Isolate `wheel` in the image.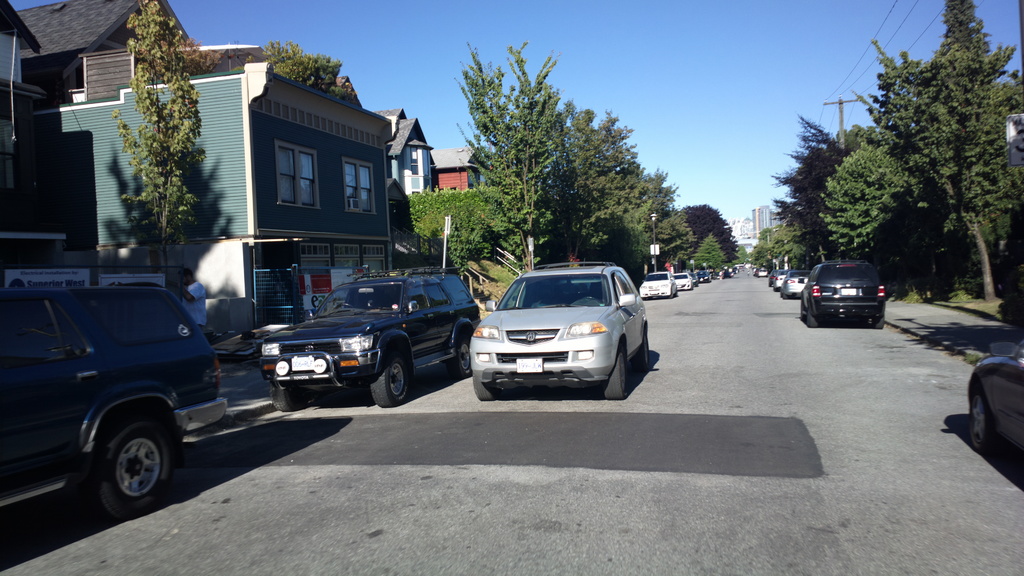
Isolated region: <region>471, 377, 500, 407</region>.
